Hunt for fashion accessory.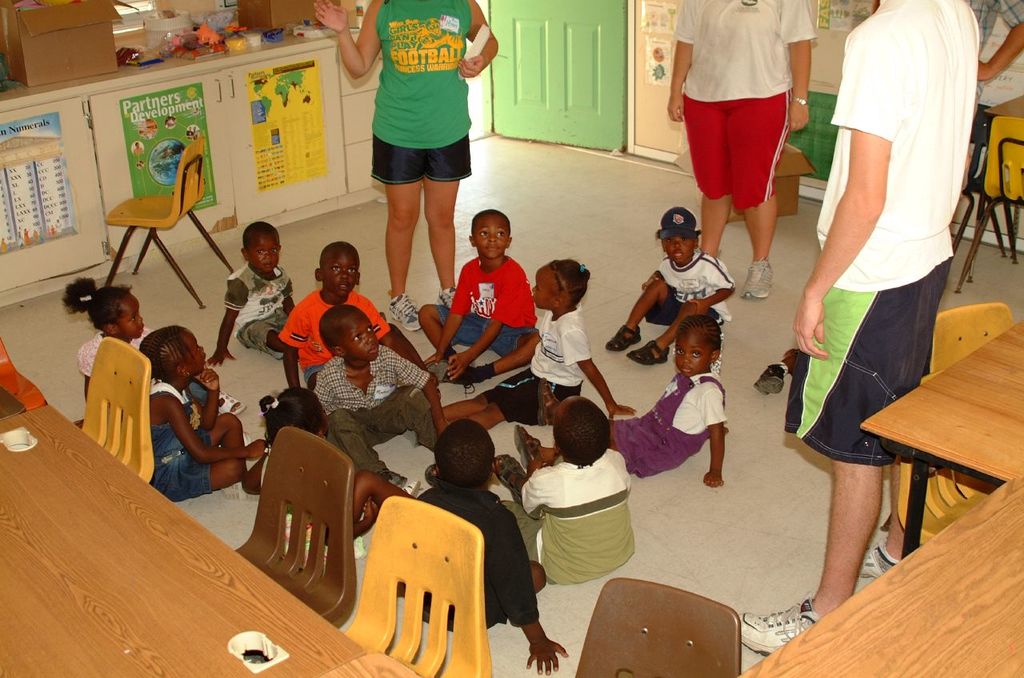
Hunted down at {"left": 734, "top": 597, "right": 814, "bottom": 657}.
